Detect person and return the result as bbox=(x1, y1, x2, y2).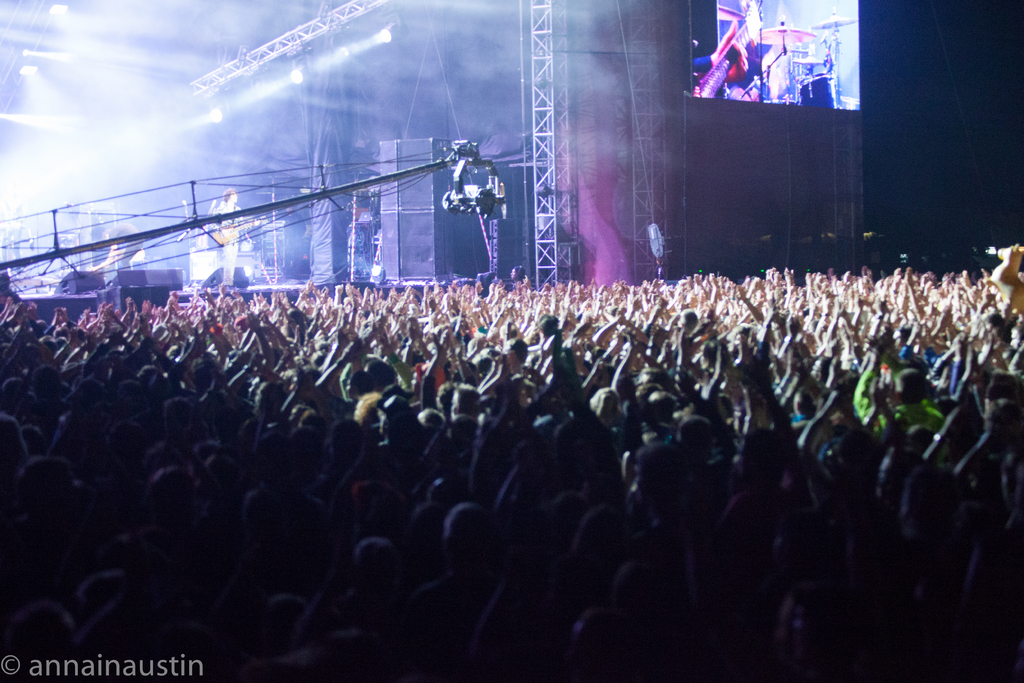
bbox=(216, 187, 250, 283).
